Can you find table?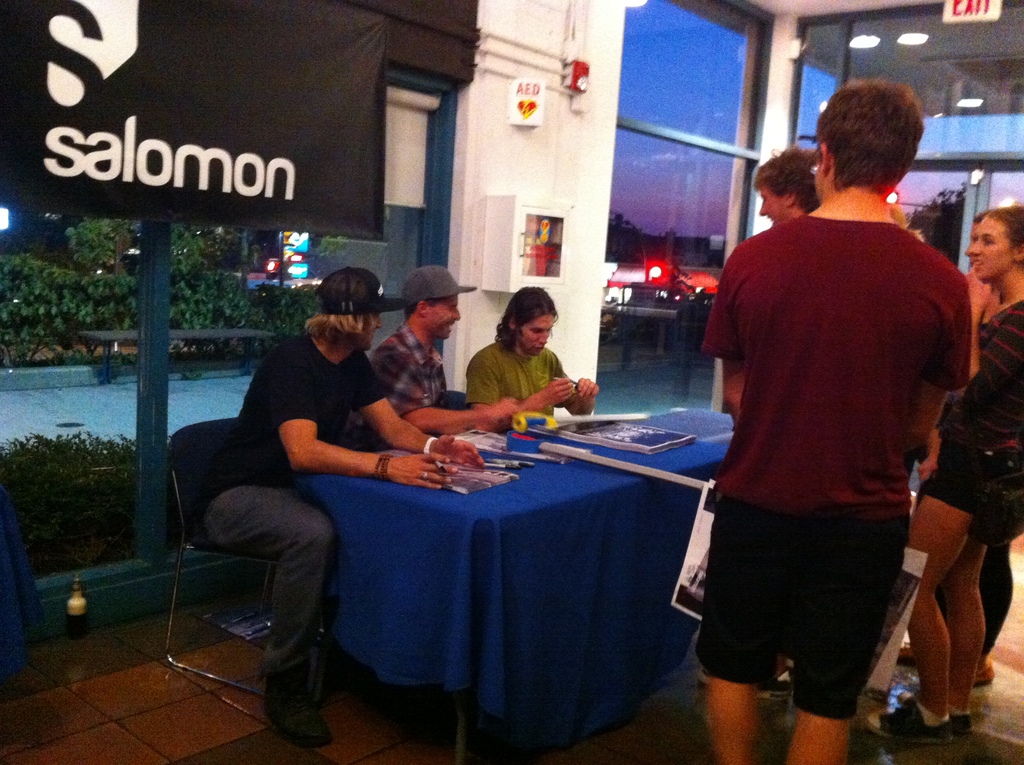
Yes, bounding box: (281, 375, 706, 753).
